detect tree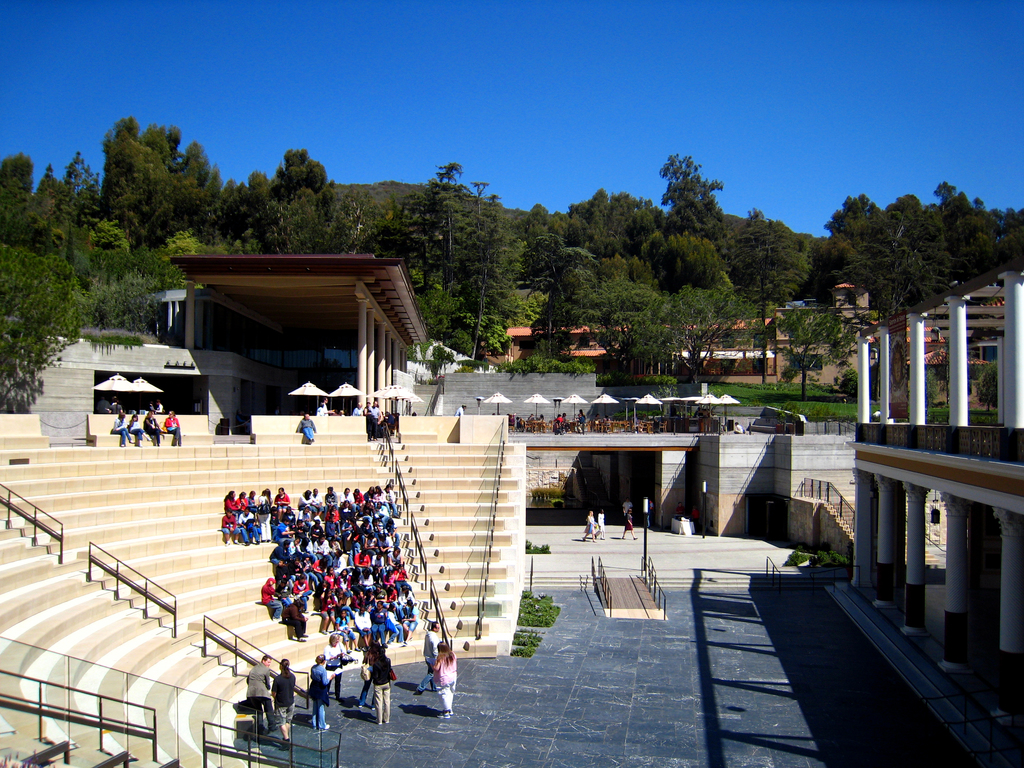
l=726, t=201, r=824, b=303
